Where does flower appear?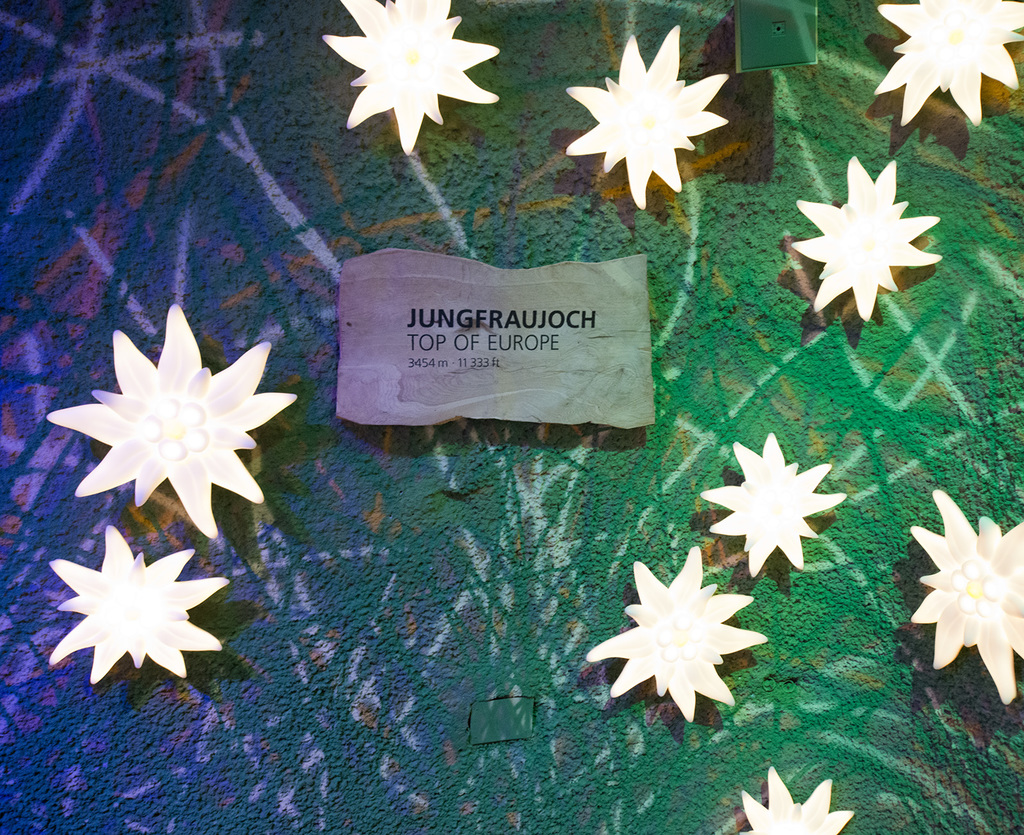
Appears at crop(45, 308, 298, 536).
